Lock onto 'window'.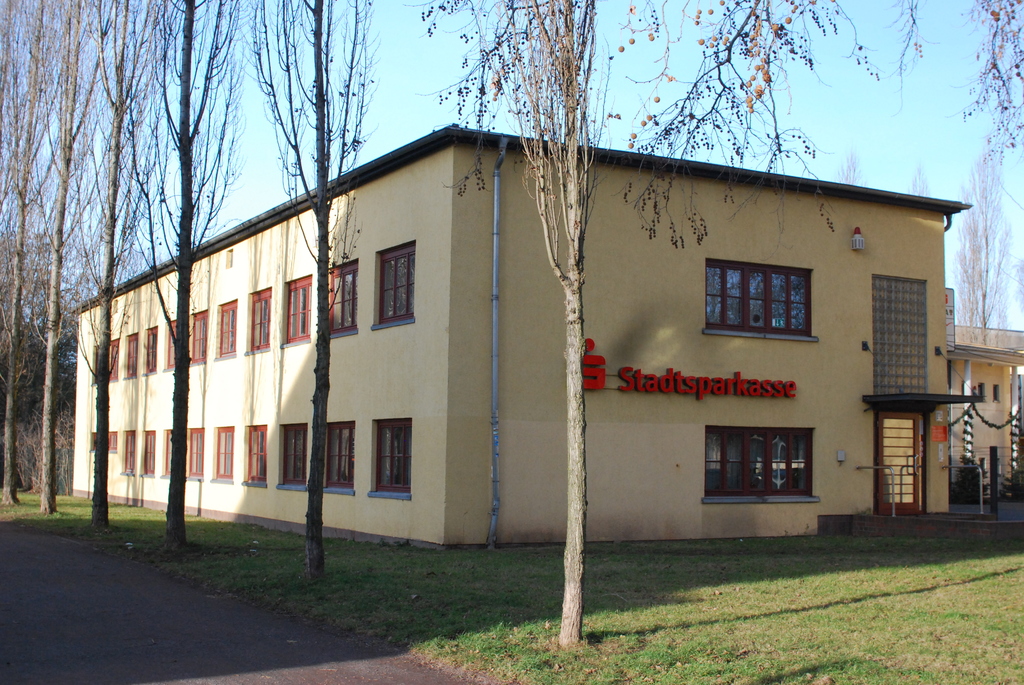
Locked: region(95, 333, 120, 385).
